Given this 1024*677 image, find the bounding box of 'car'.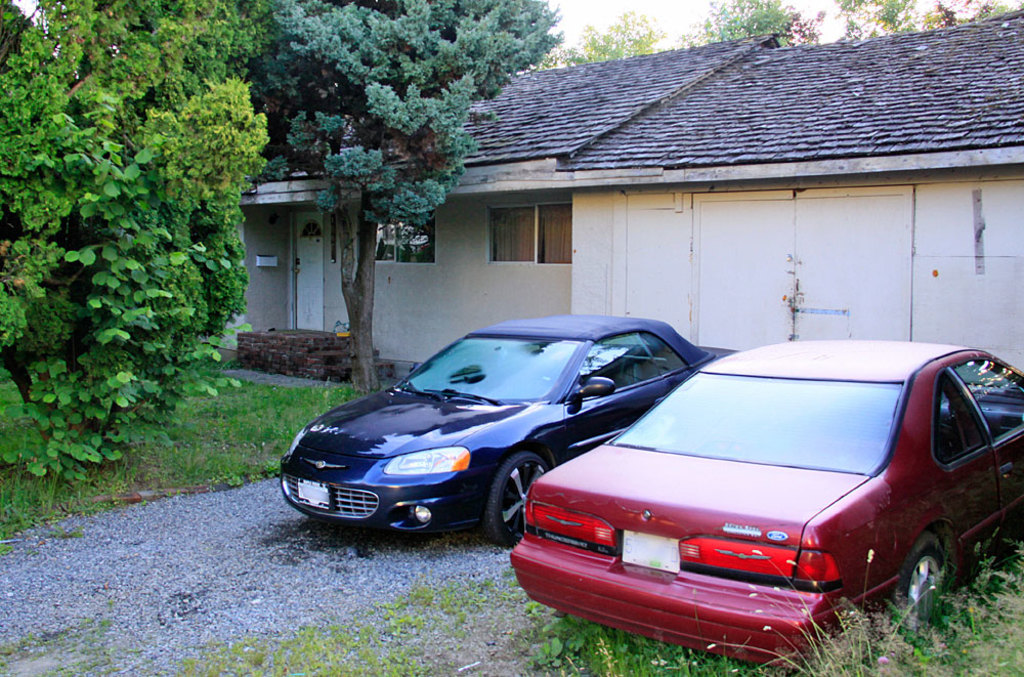
279, 309, 736, 554.
